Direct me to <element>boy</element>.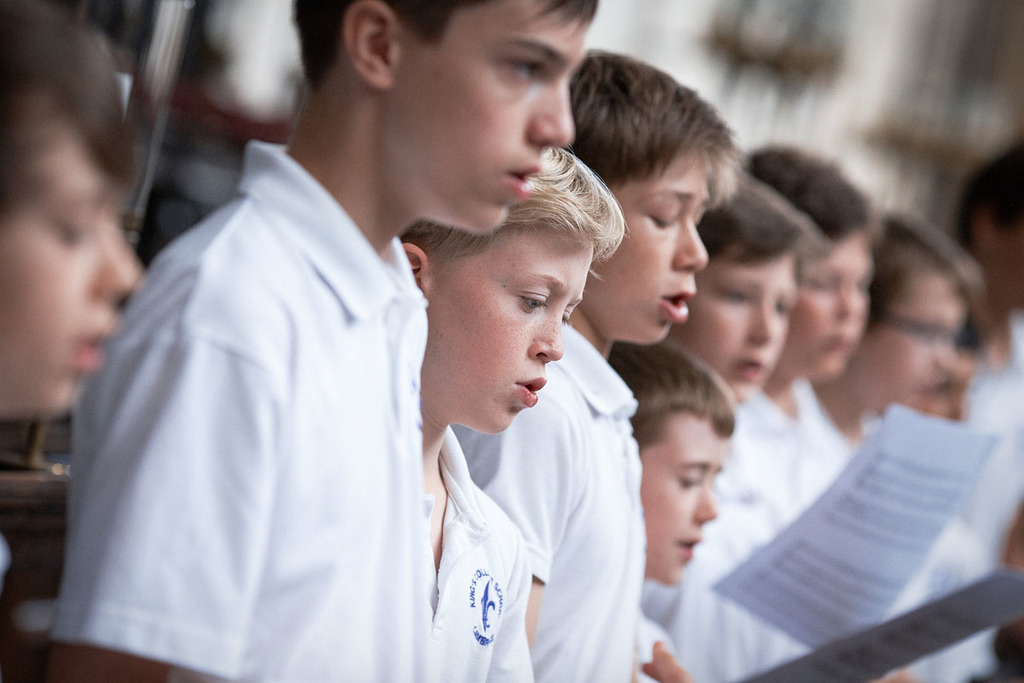
Direction: bbox(0, 0, 143, 568).
